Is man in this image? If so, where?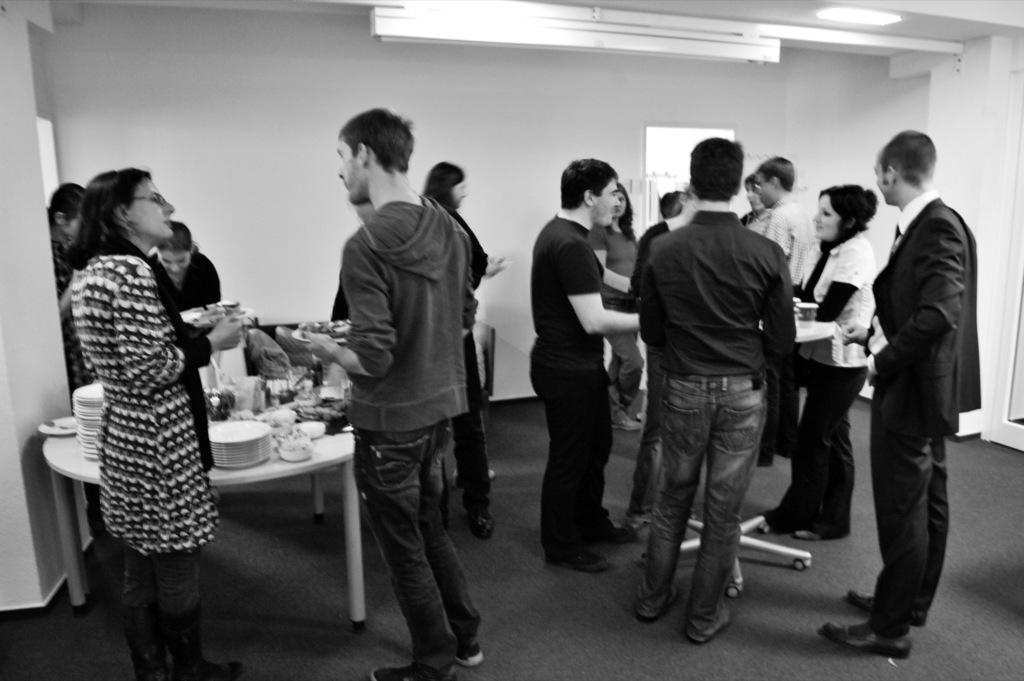
Yes, at box=[815, 130, 980, 652].
